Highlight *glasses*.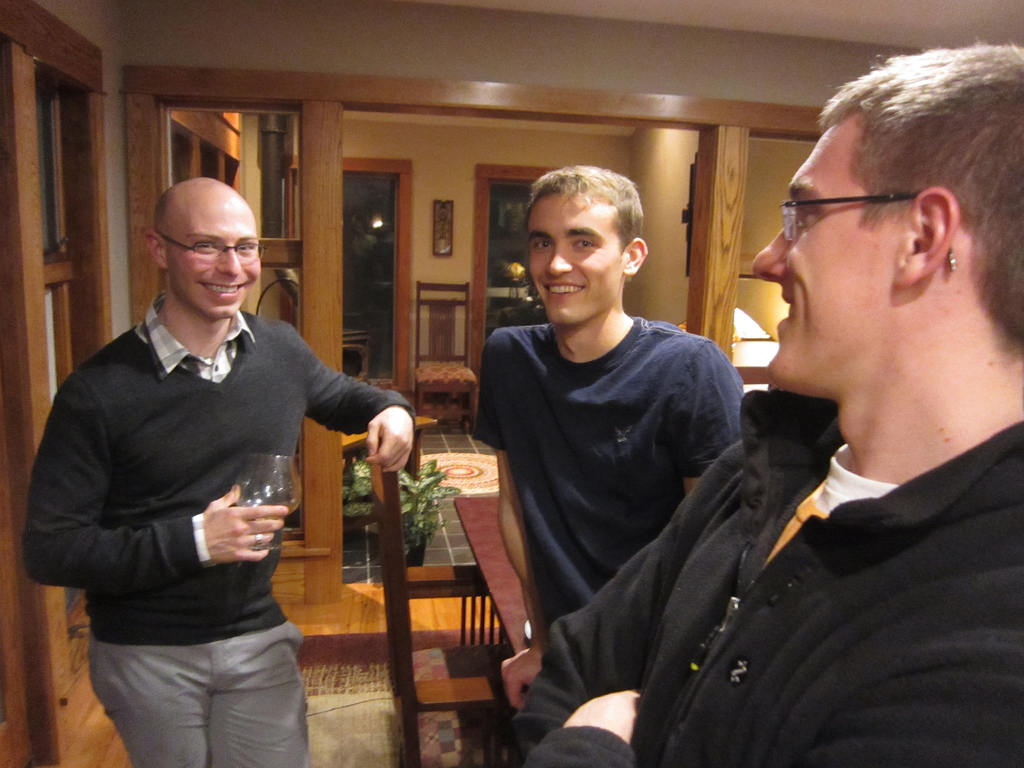
Highlighted region: (left=157, top=232, right=263, bottom=260).
